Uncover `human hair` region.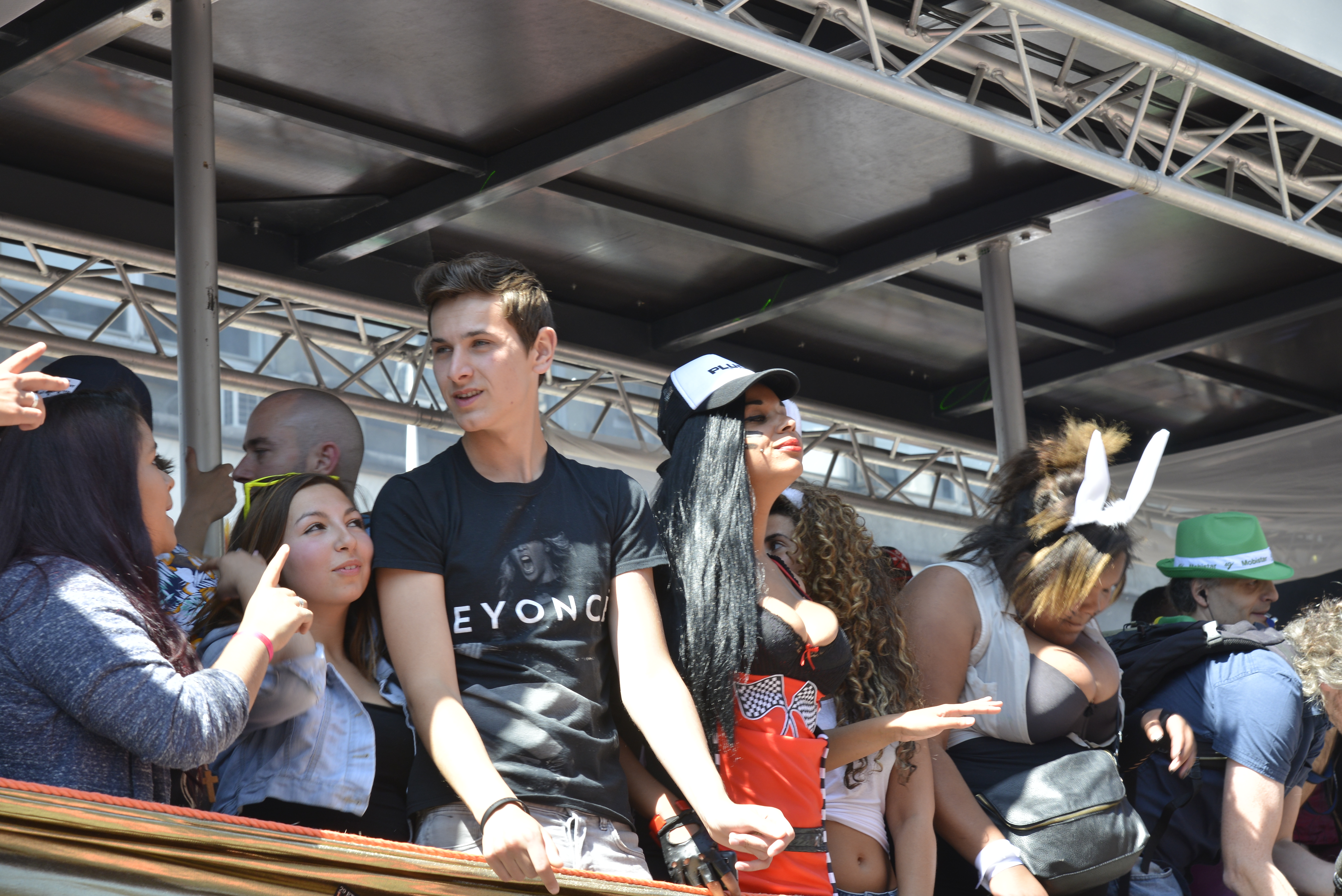
Uncovered: [x1=41, y1=105, x2=85, y2=155].
